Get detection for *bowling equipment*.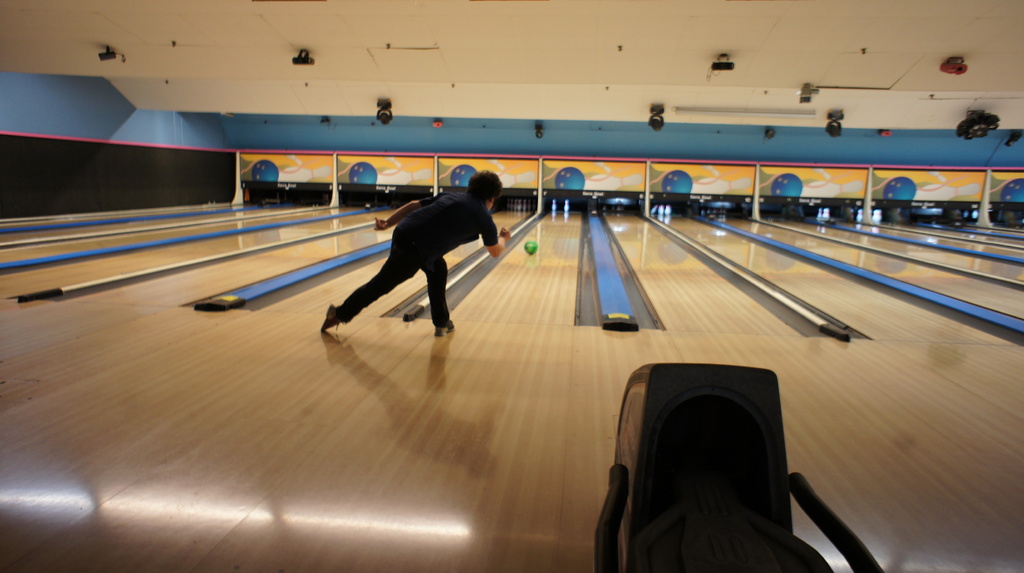
Detection: BBox(694, 177, 751, 193).
